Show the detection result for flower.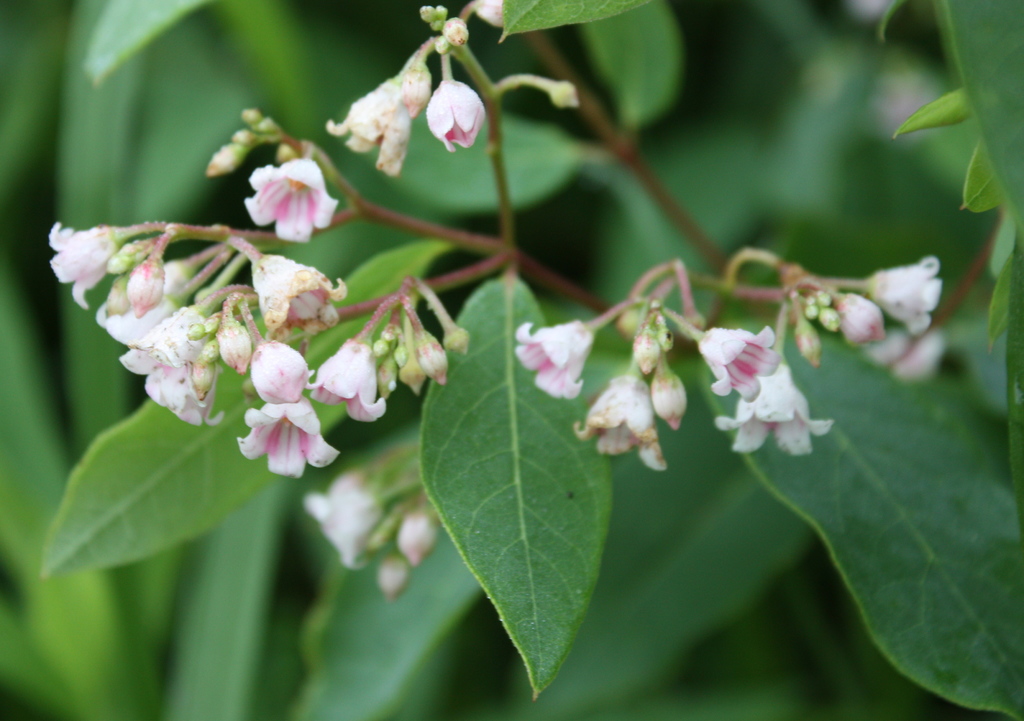
select_region(712, 363, 836, 458).
